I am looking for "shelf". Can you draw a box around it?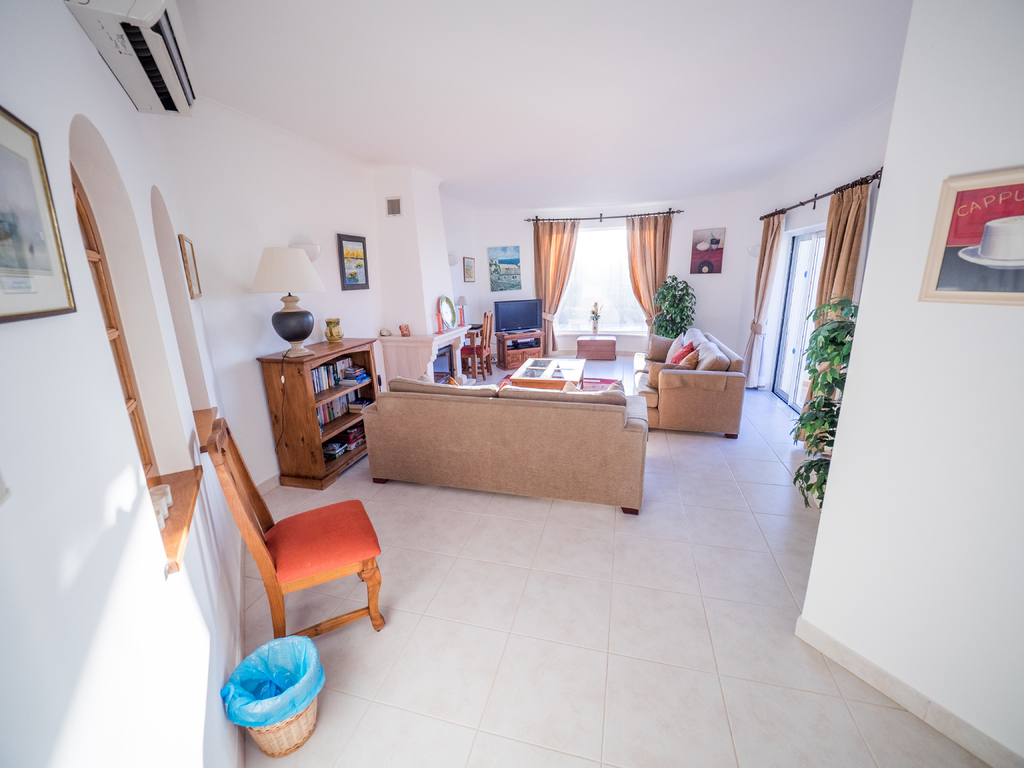
Sure, the bounding box is pyautogui.locateOnScreen(310, 344, 375, 404).
